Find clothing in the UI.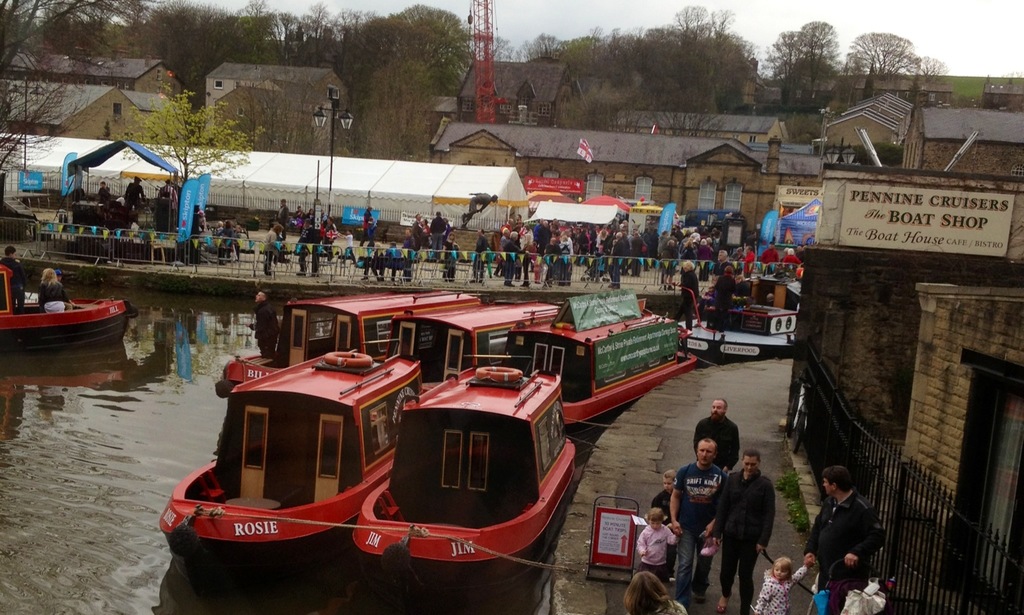
UI element at 693, 243, 710, 263.
